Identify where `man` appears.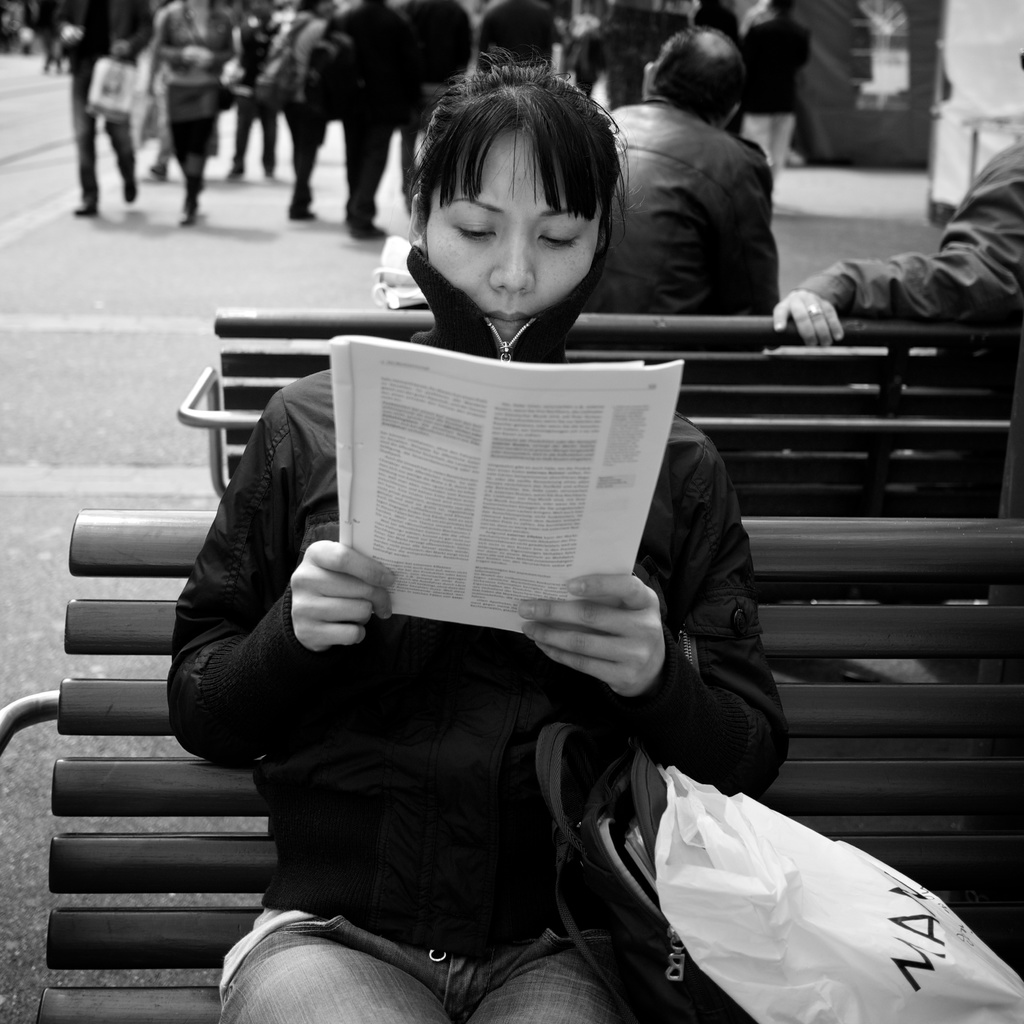
Appears at {"left": 589, "top": 43, "right": 811, "bottom": 347}.
